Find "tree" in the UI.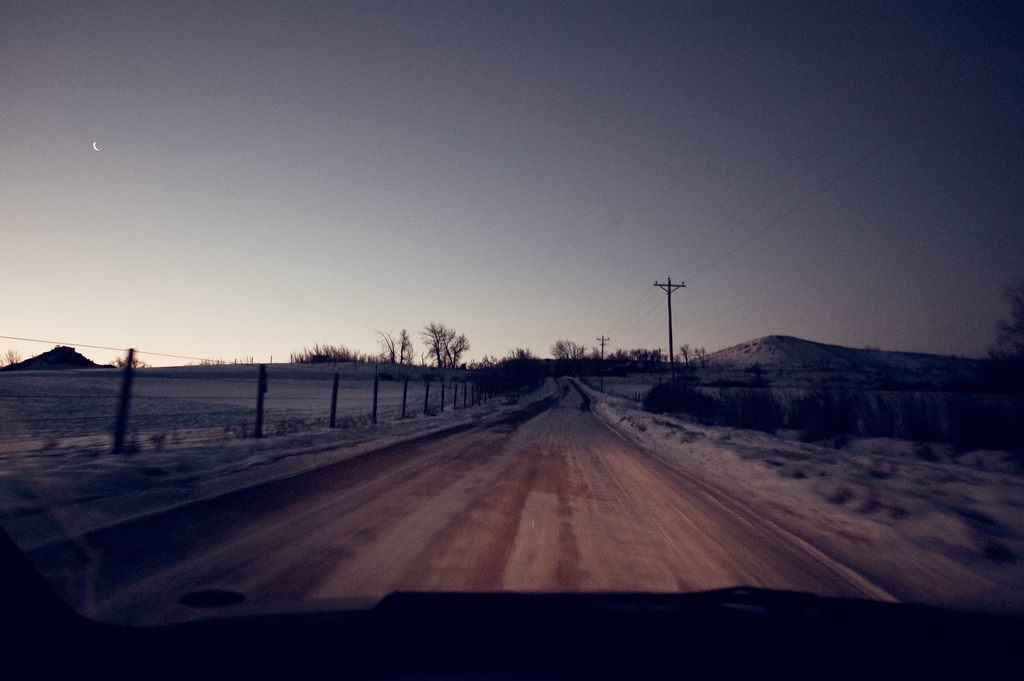
UI element at x1=376, y1=329, x2=395, y2=361.
